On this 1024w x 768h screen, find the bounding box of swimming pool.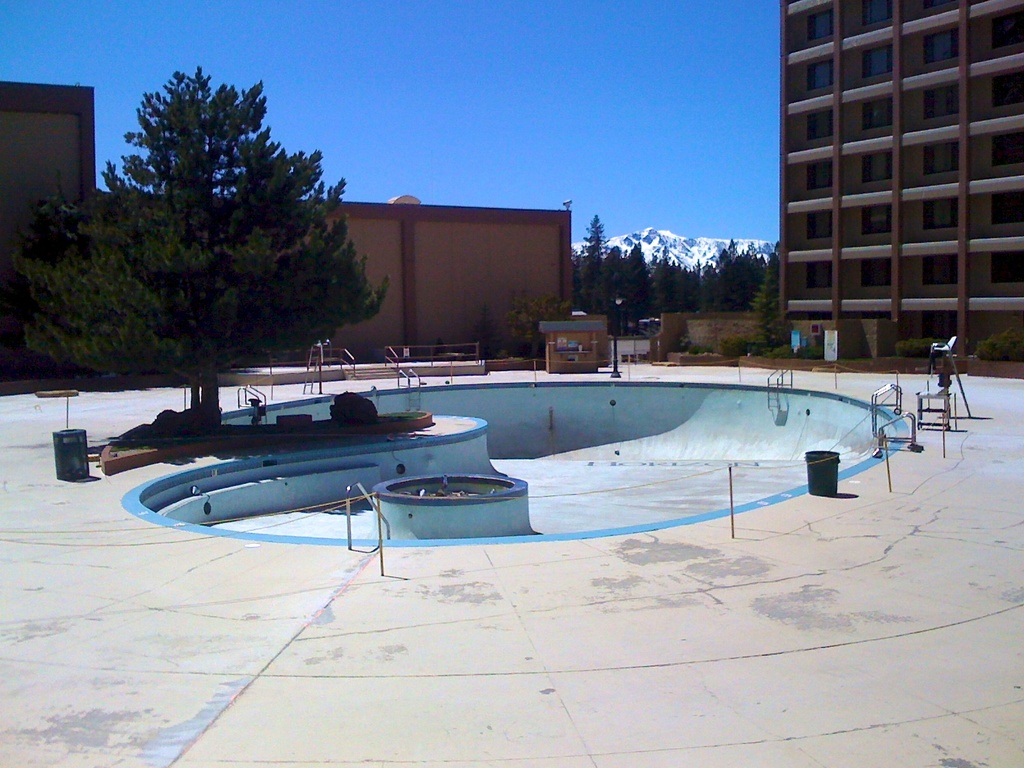
Bounding box: crop(234, 372, 954, 522).
